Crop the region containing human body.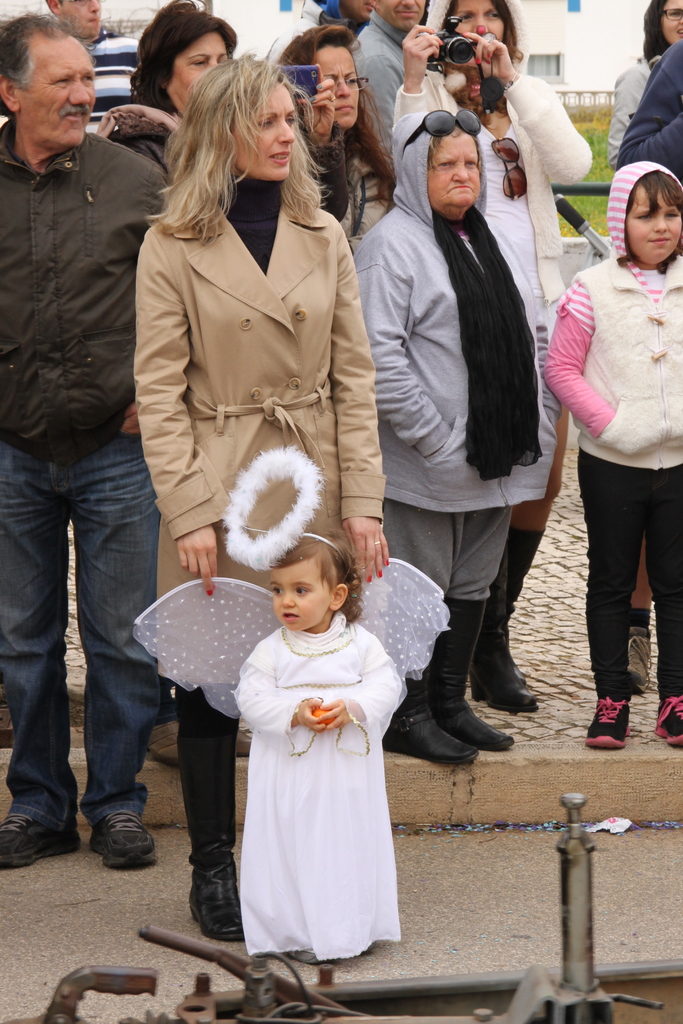
Crop region: box(350, 10, 413, 157).
